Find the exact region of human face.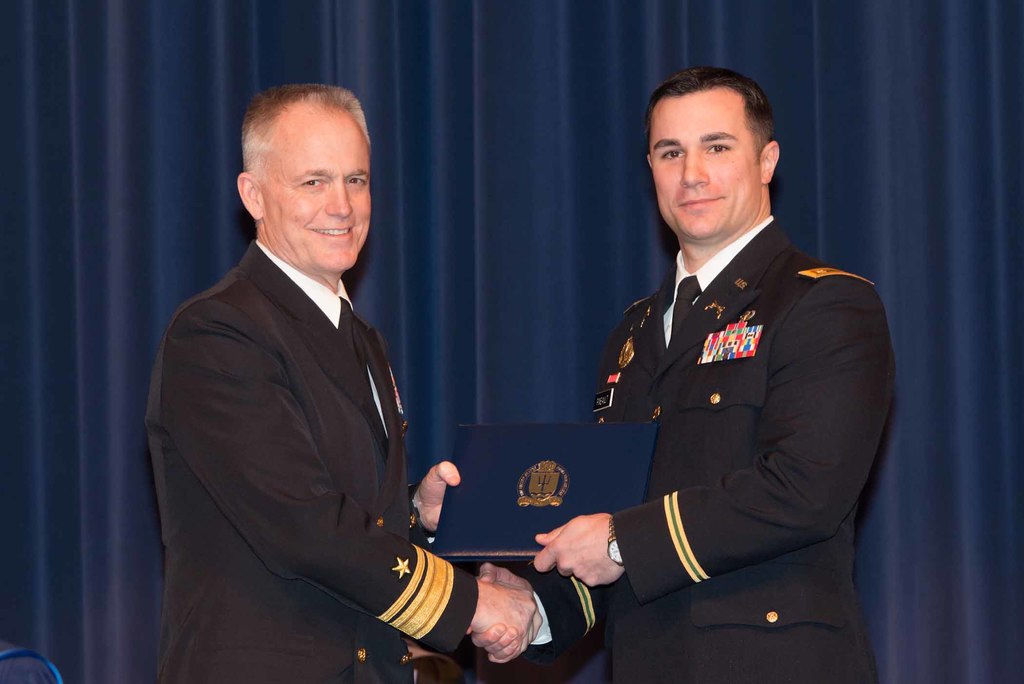
Exact region: select_region(262, 124, 368, 268).
